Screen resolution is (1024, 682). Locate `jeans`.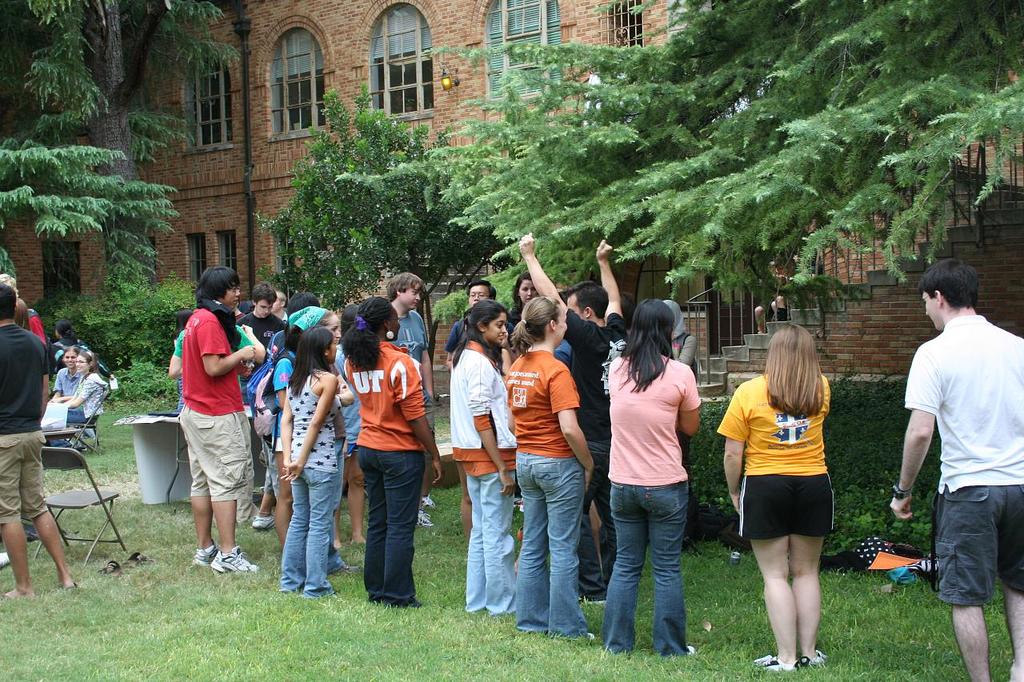
(602,484,686,658).
